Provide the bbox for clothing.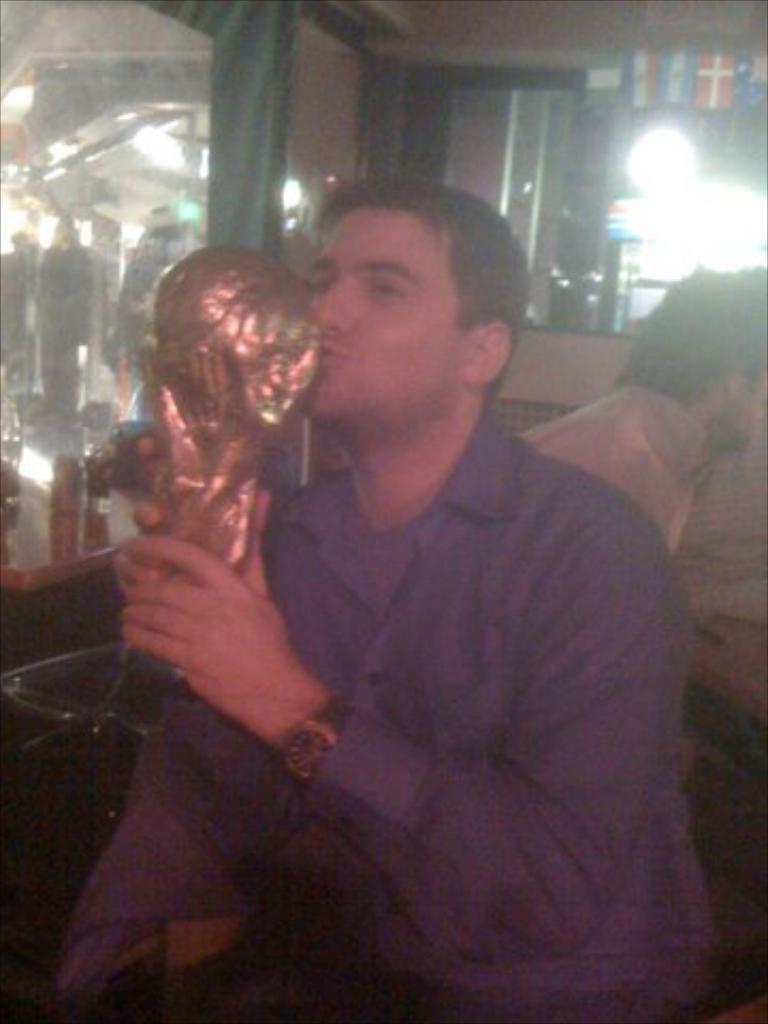
(58, 388, 734, 1022).
